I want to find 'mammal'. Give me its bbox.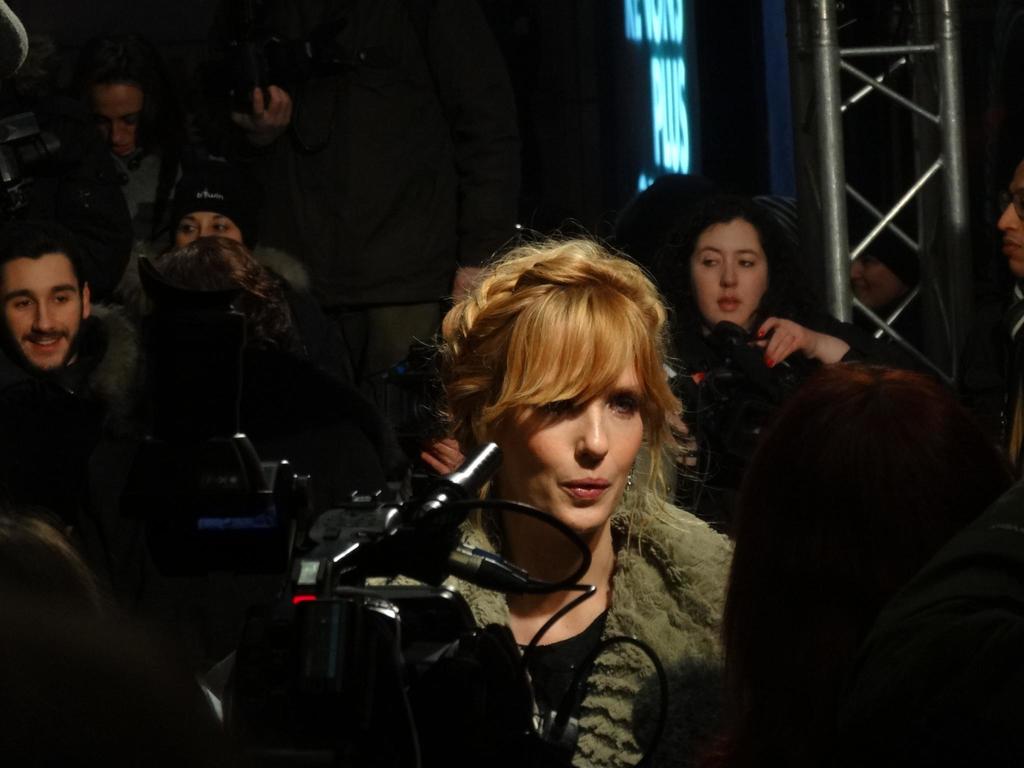
box(0, 213, 176, 597).
